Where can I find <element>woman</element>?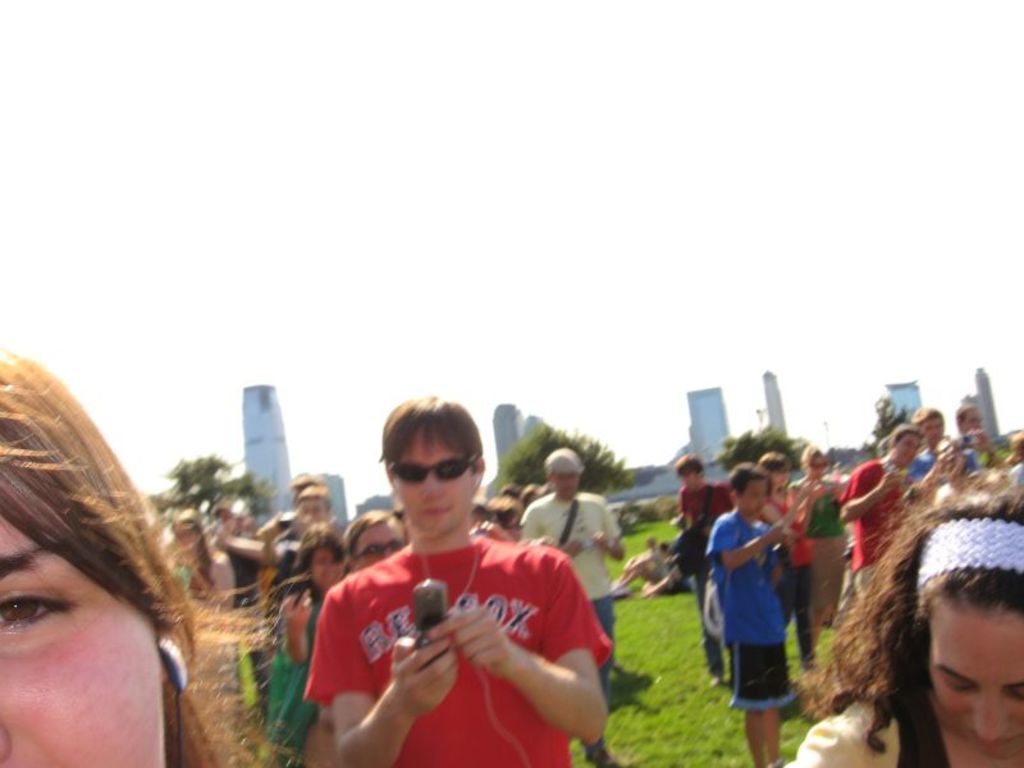
You can find it at 776/470/1023/767.
